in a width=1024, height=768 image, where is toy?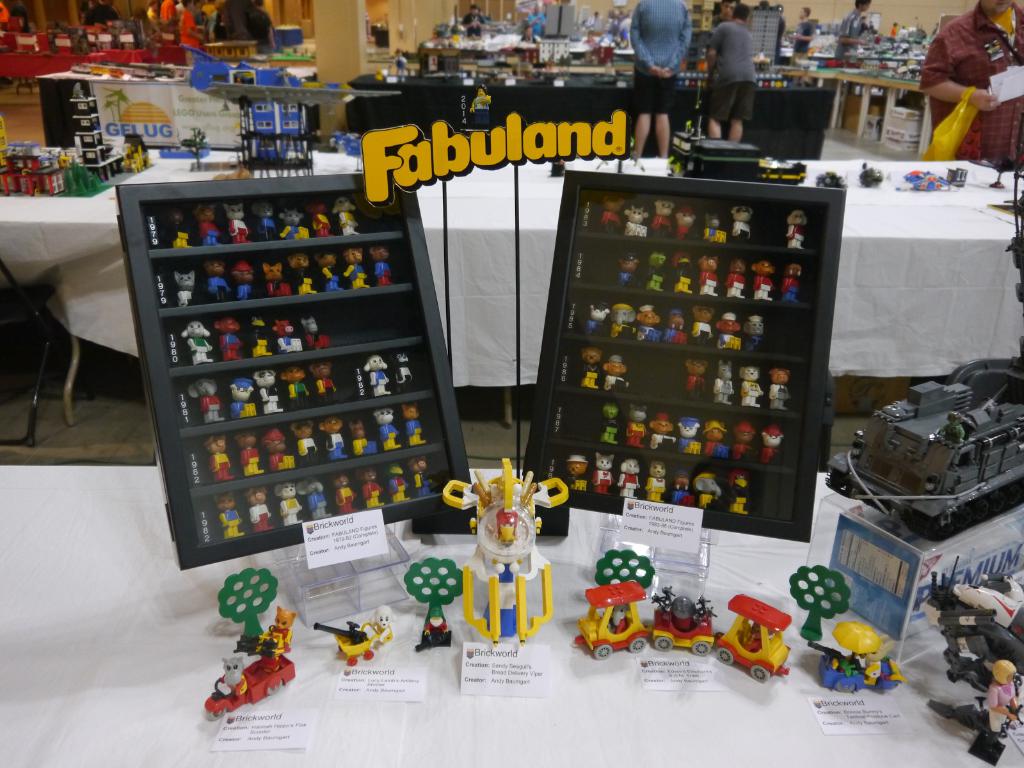
(x1=618, y1=256, x2=640, y2=287).
